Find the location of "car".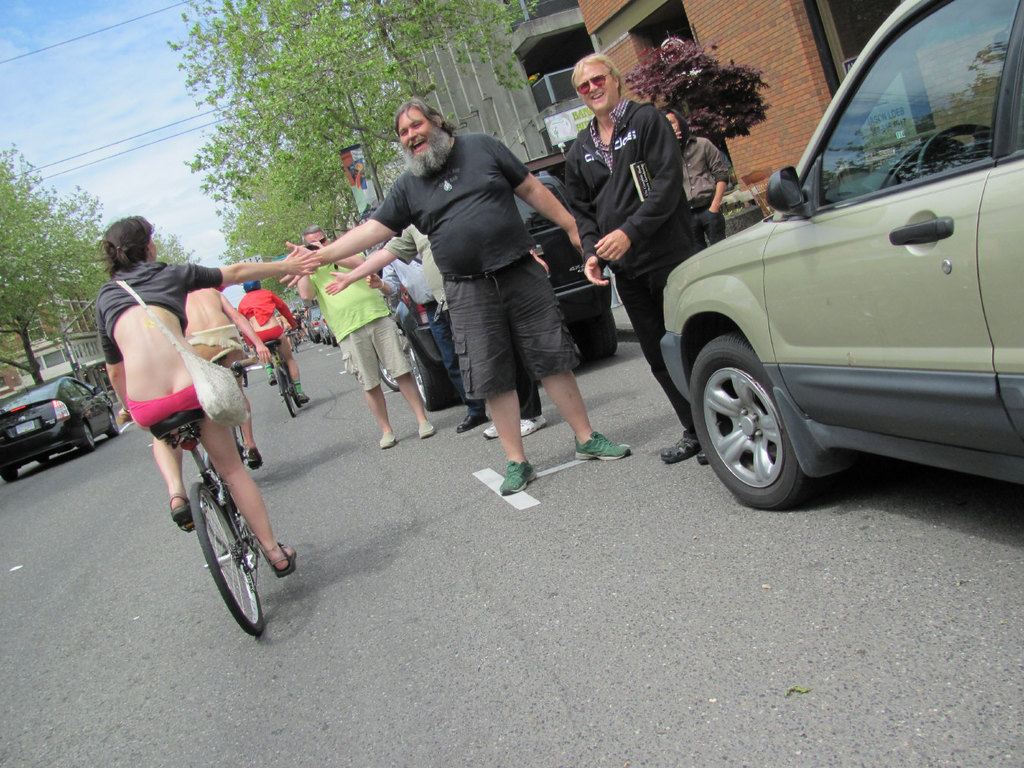
Location: select_region(0, 376, 121, 486).
